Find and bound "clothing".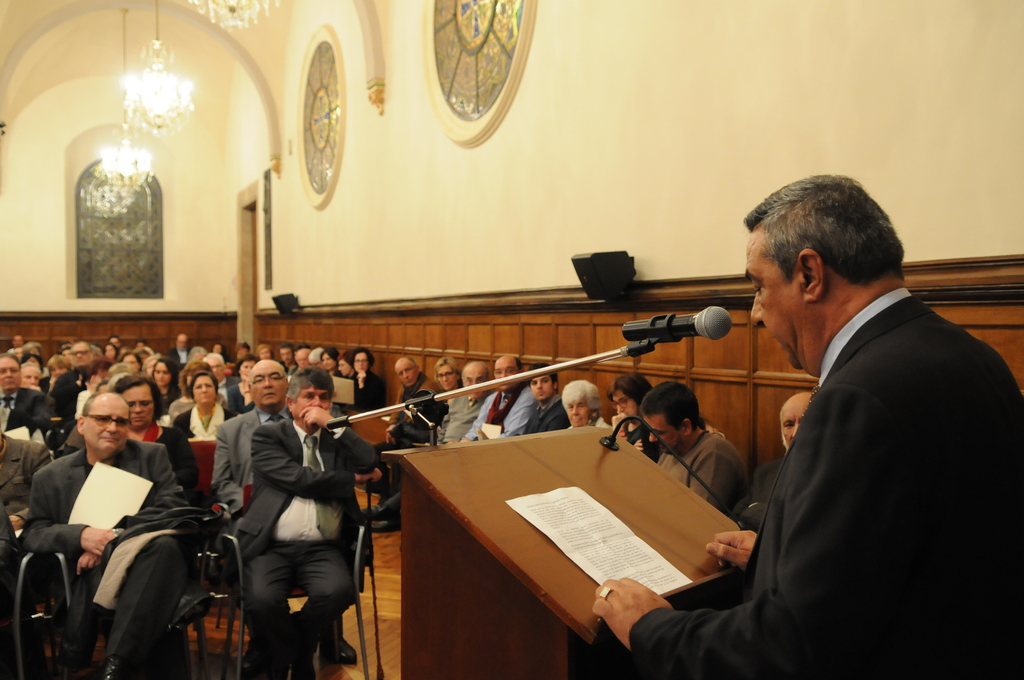
Bound: 0/386/32/435.
